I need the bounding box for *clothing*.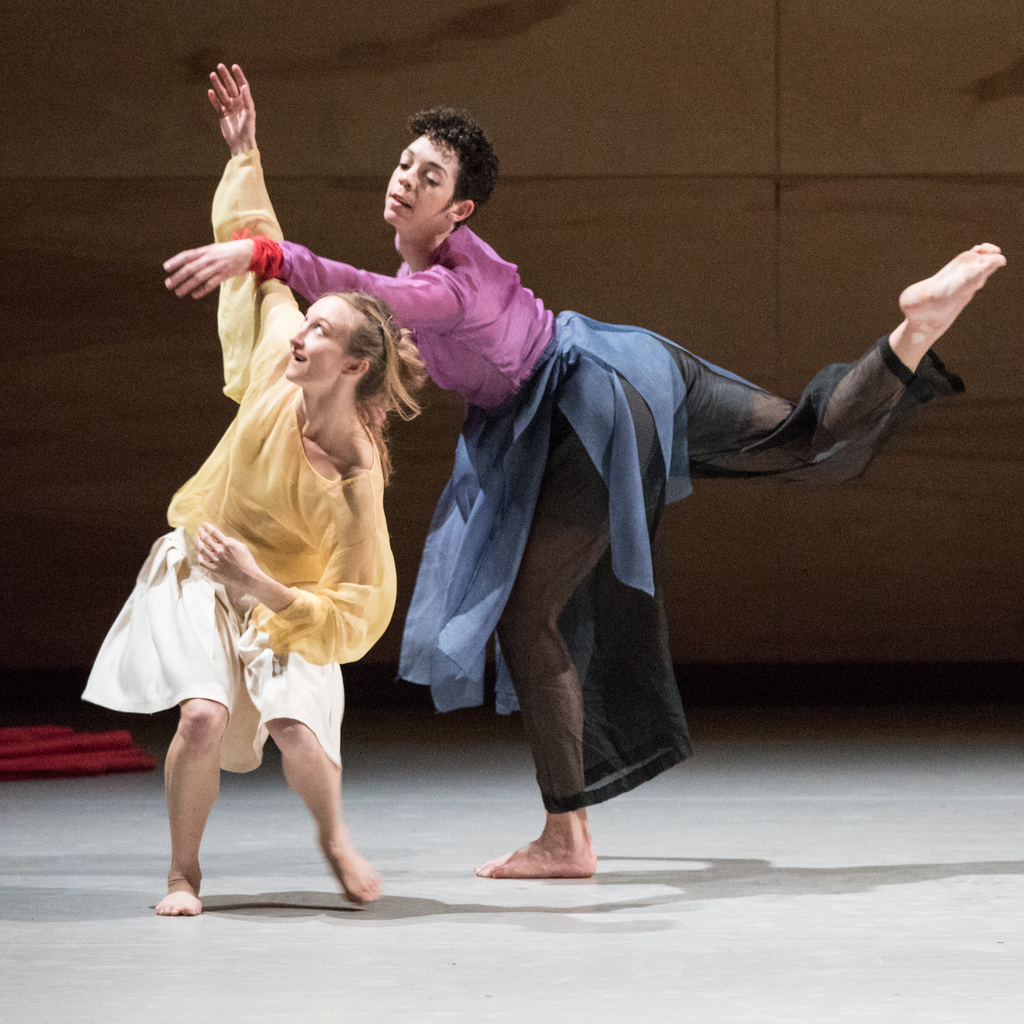
Here it is: (80,157,401,772).
